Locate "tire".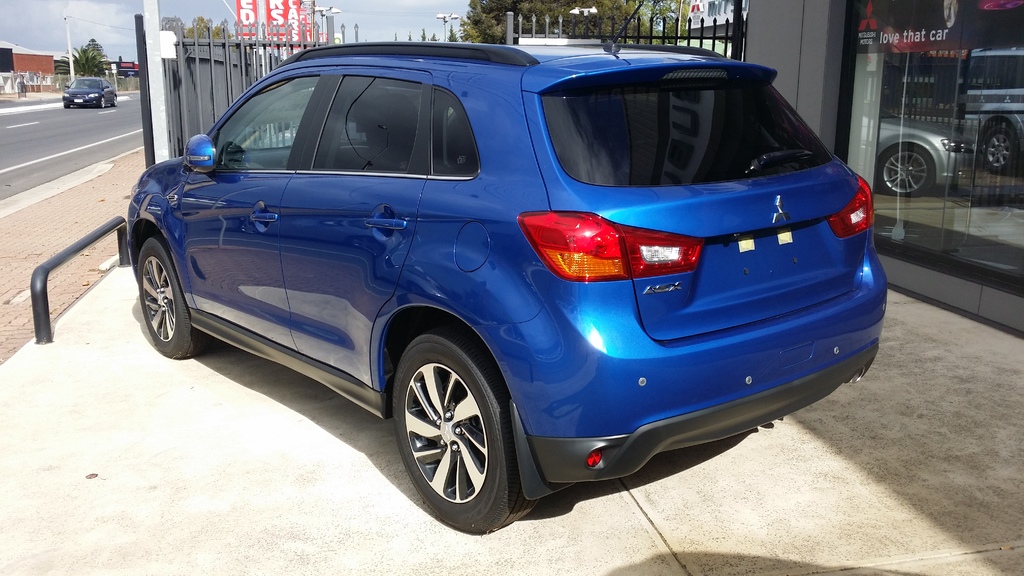
Bounding box: (99, 97, 106, 108).
